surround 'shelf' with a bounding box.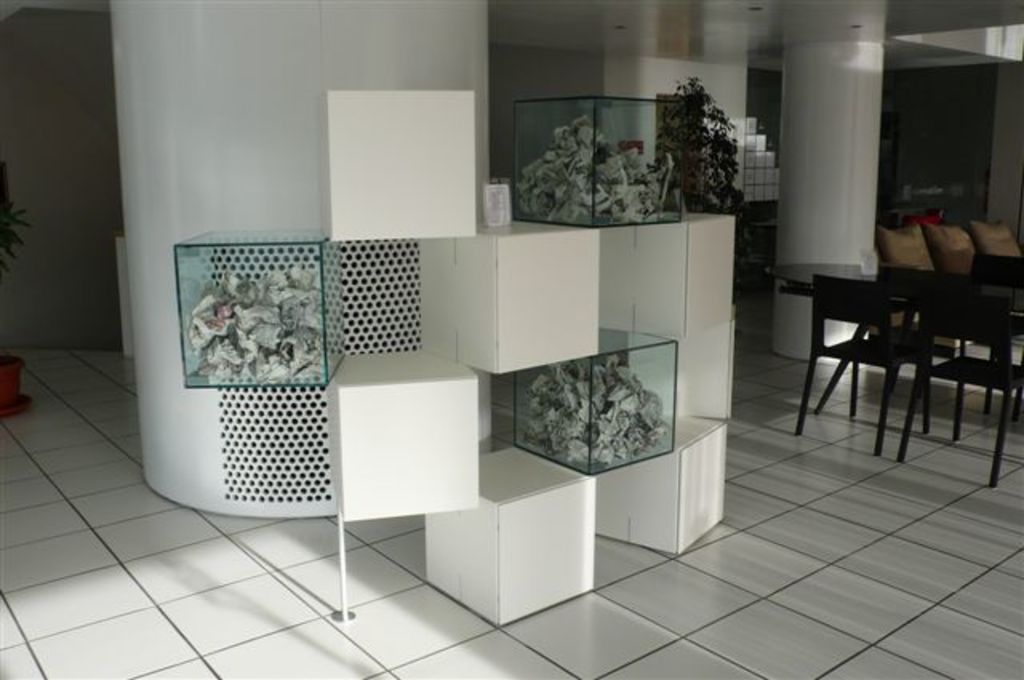
<box>739,61,1022,331</box>.
